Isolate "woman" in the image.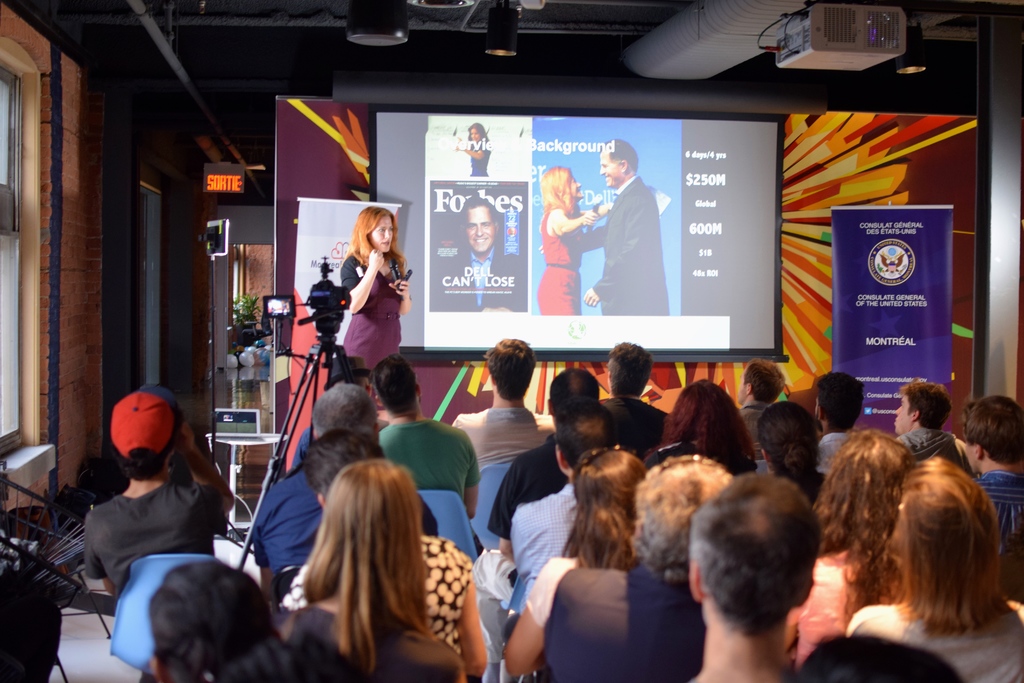
Isolated region: [left=783, top=427, right=910, bottom=668].
